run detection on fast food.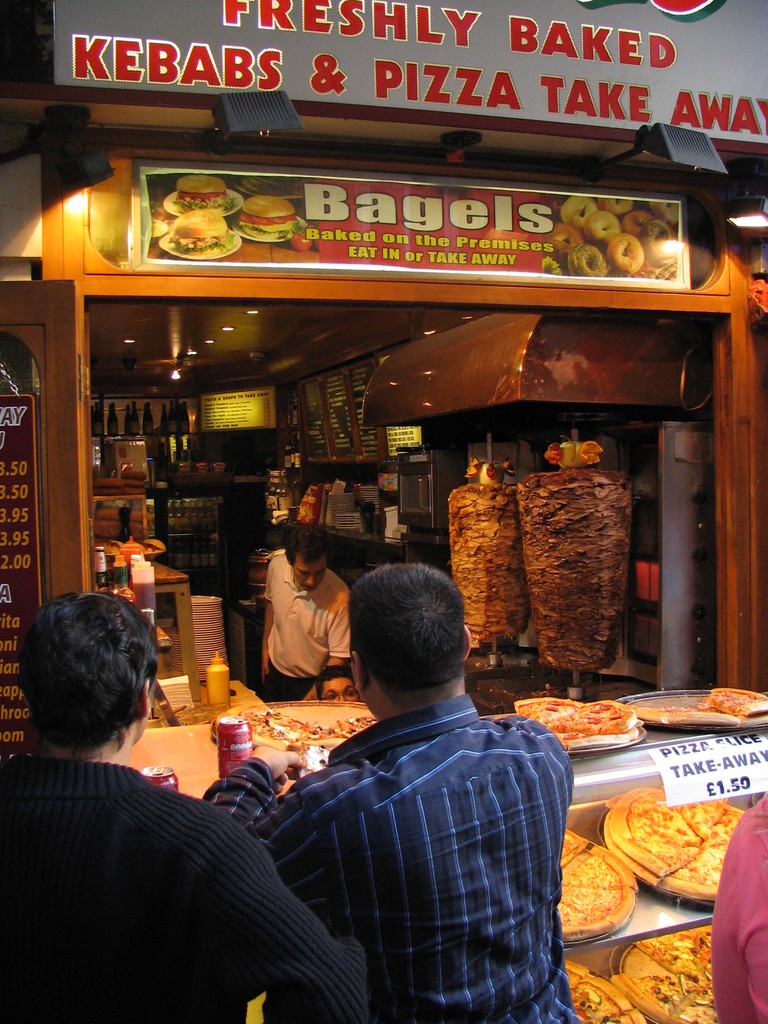
Result: (453, 477, 528, 655).
